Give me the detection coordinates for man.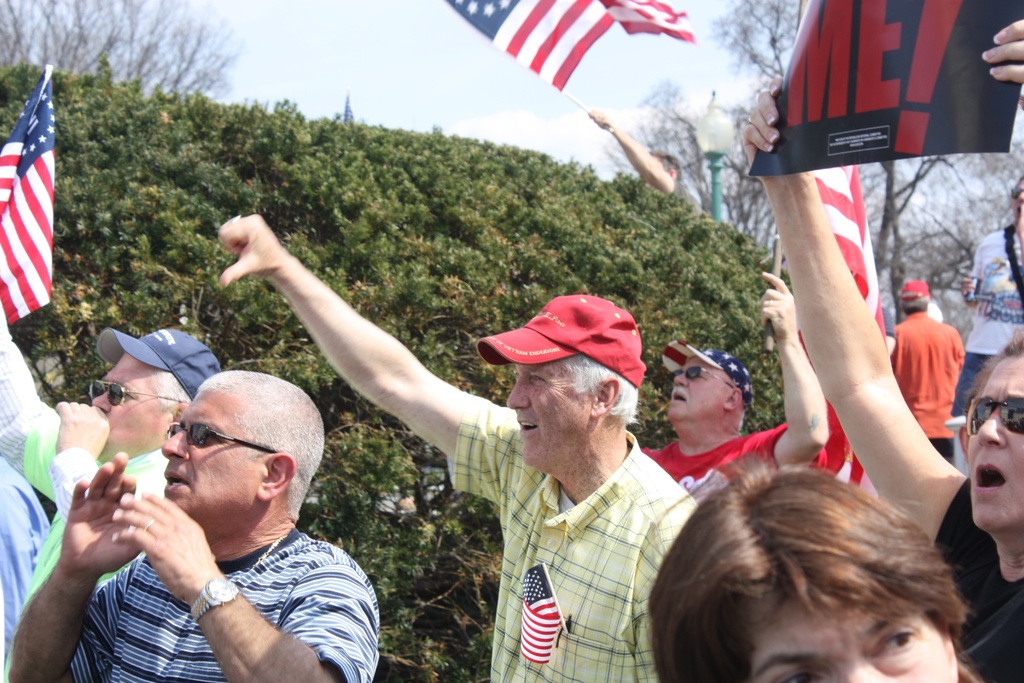
select_region(15, 366, 381, 682).
